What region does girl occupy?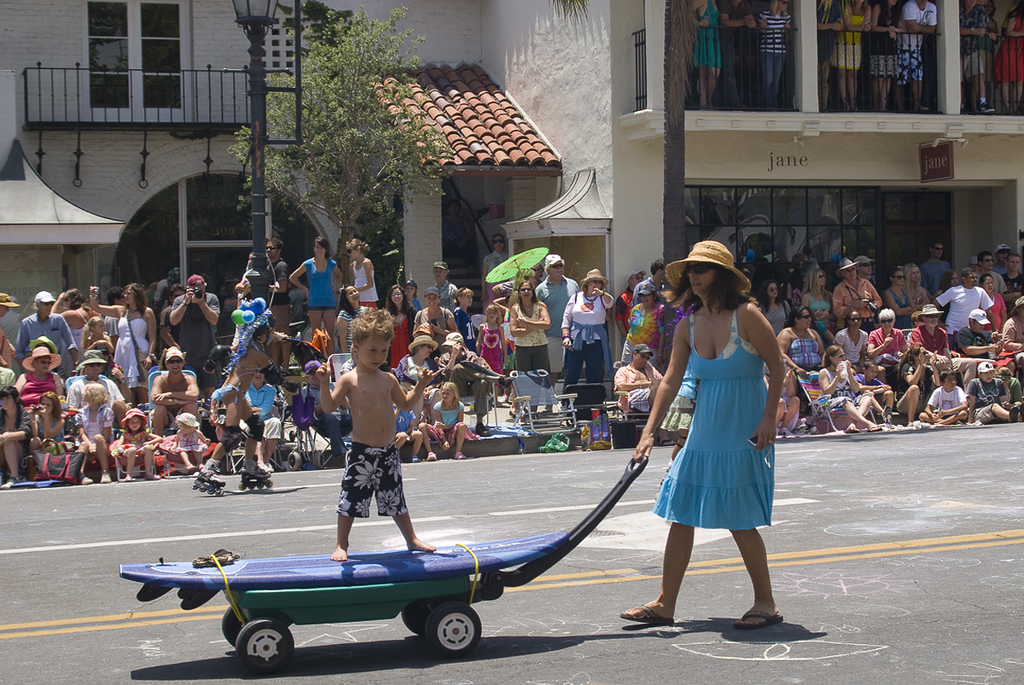
{"x1": 287, "y1": 234, "x2": 346, "y2": 343}.
